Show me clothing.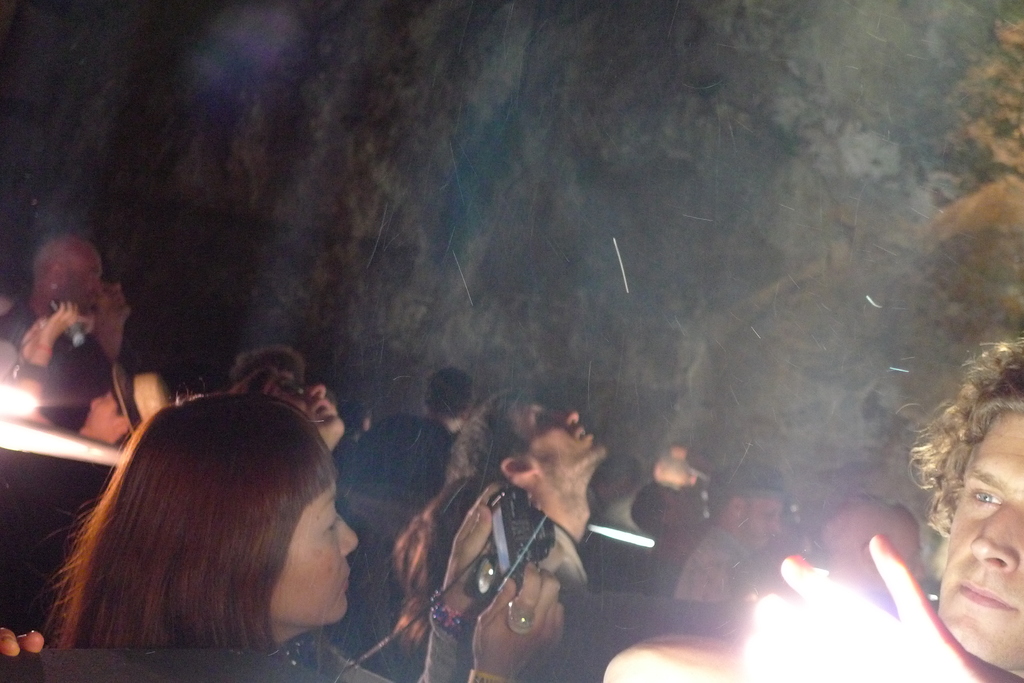
clothing is here: 267:622:476:682.
